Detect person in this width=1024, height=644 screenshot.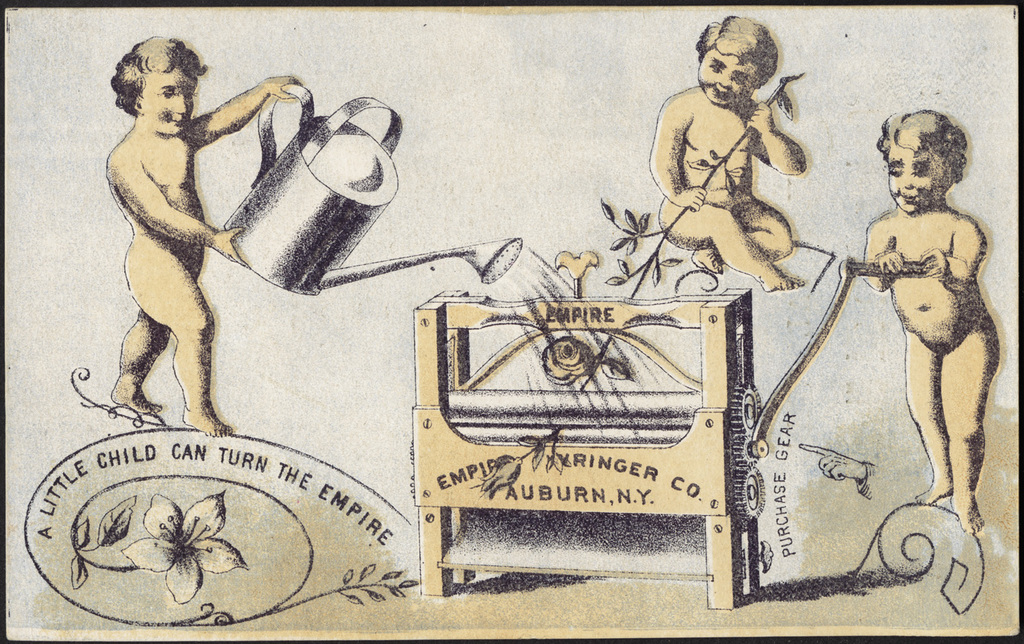
Detection: {"x1": 106, "y1": 33, "x2": 311, "y2": 435}.
